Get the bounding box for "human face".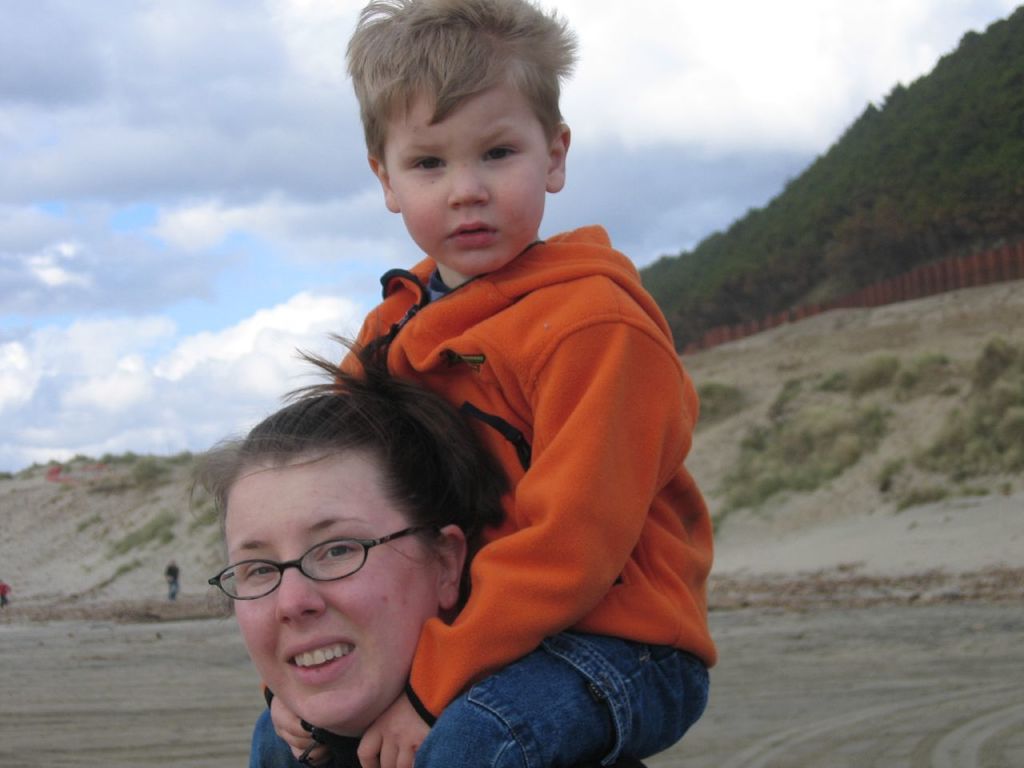
crop(385, 74, 555, 278).
